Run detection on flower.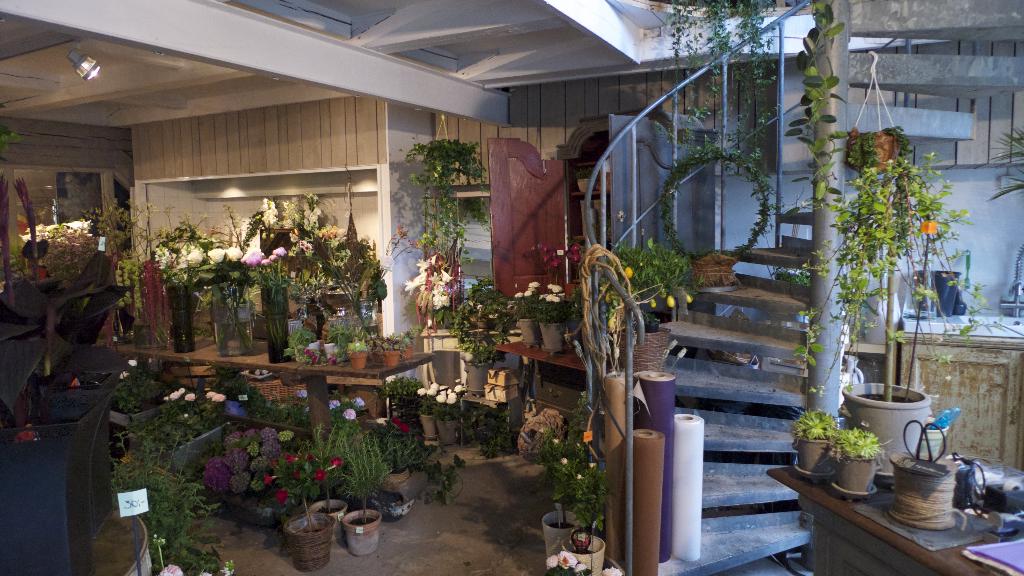
Result: box(198, 573, 211, 575).
